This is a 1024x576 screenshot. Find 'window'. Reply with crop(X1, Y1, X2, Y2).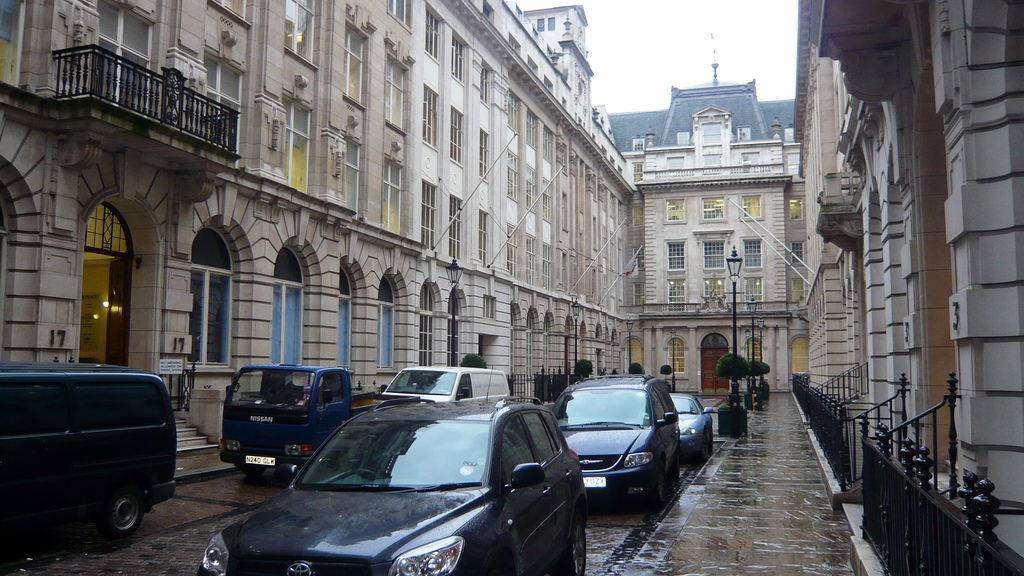
crop(0, 159, 38, 364).
